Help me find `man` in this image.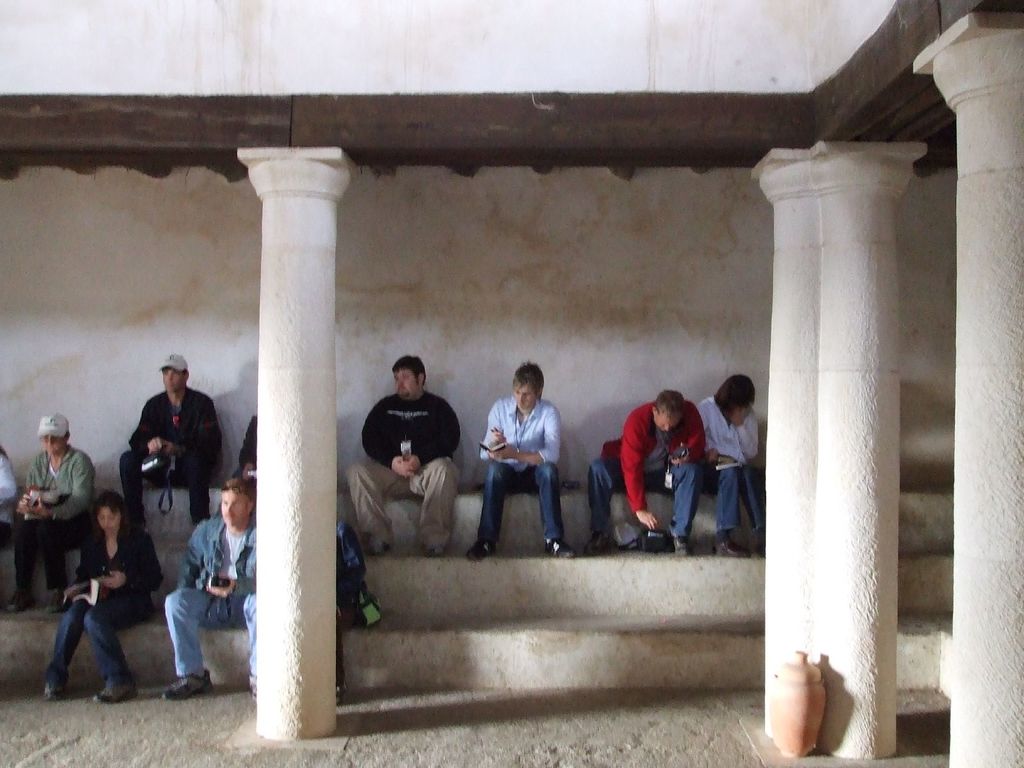
Found it: 1:412:96:619.
